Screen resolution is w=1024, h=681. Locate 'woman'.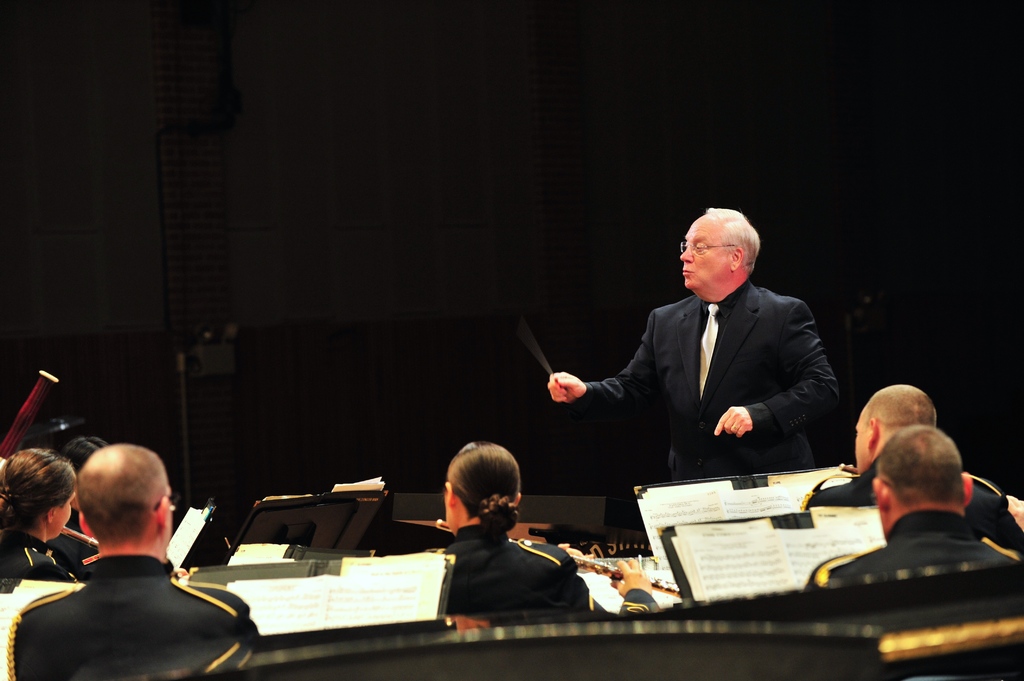
left=0, top=444, right=77, bottom=591.
